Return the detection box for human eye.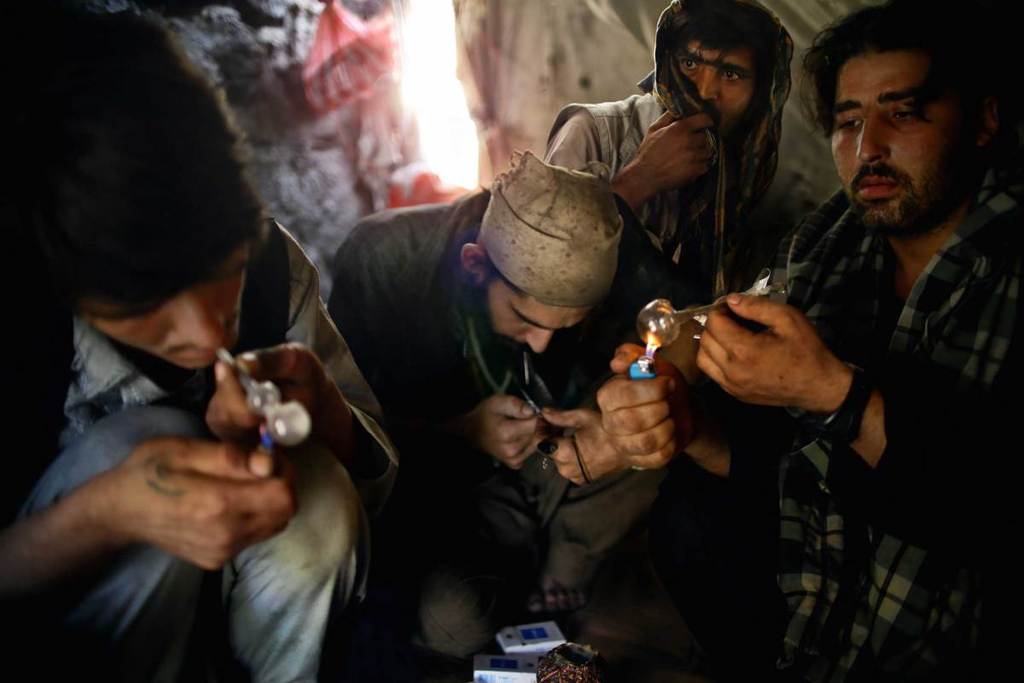
bbox(678, 56, 699, 75).
